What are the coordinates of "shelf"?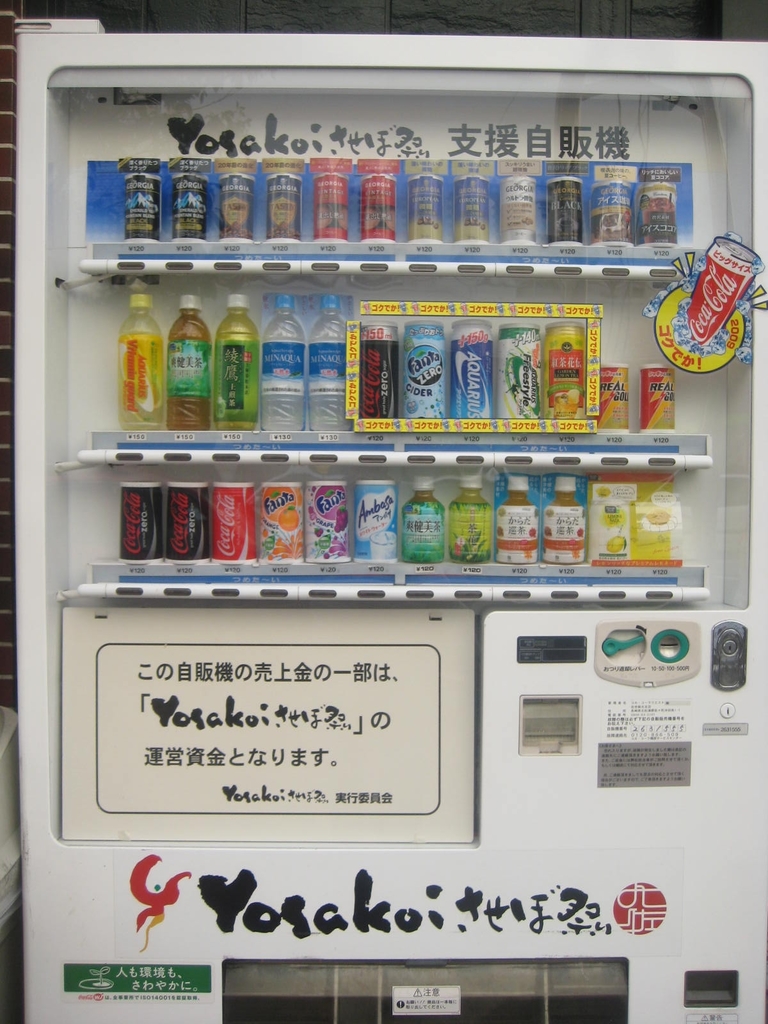
(67,249,697,289).
